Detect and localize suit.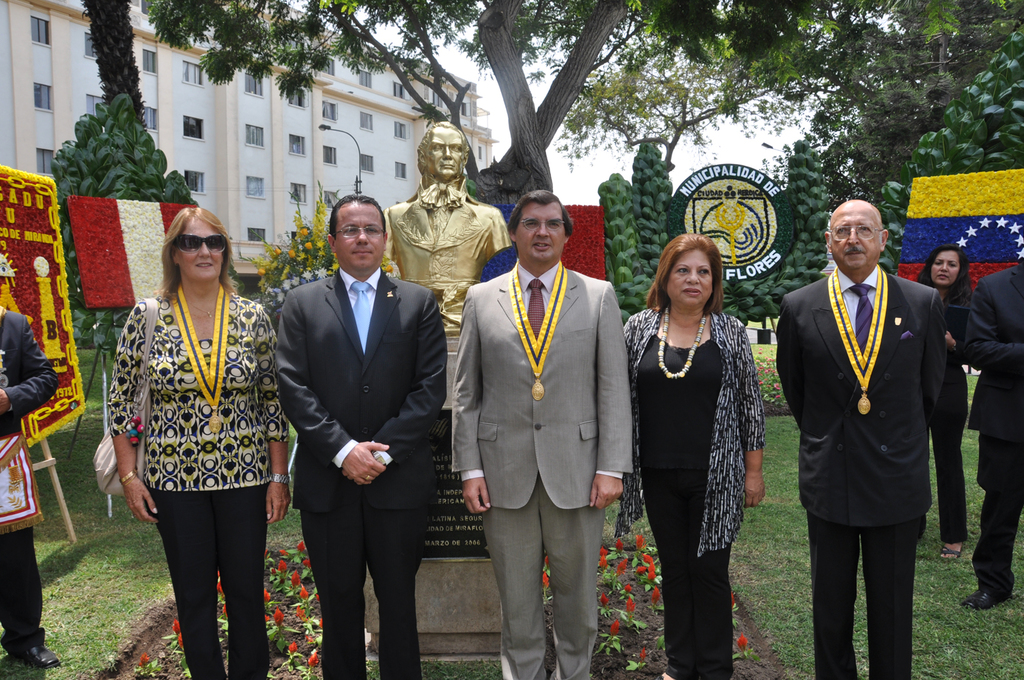
Localized at [451,260,632,679].
